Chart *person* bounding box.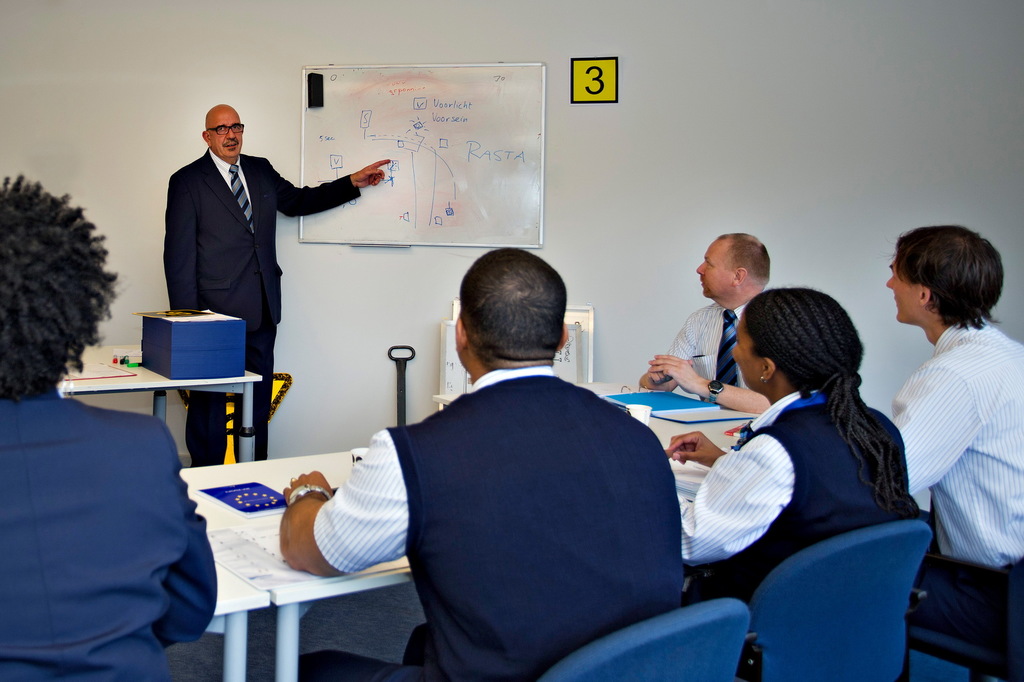
Charted: x1=639 y1=235 x2=771 y2=416.
